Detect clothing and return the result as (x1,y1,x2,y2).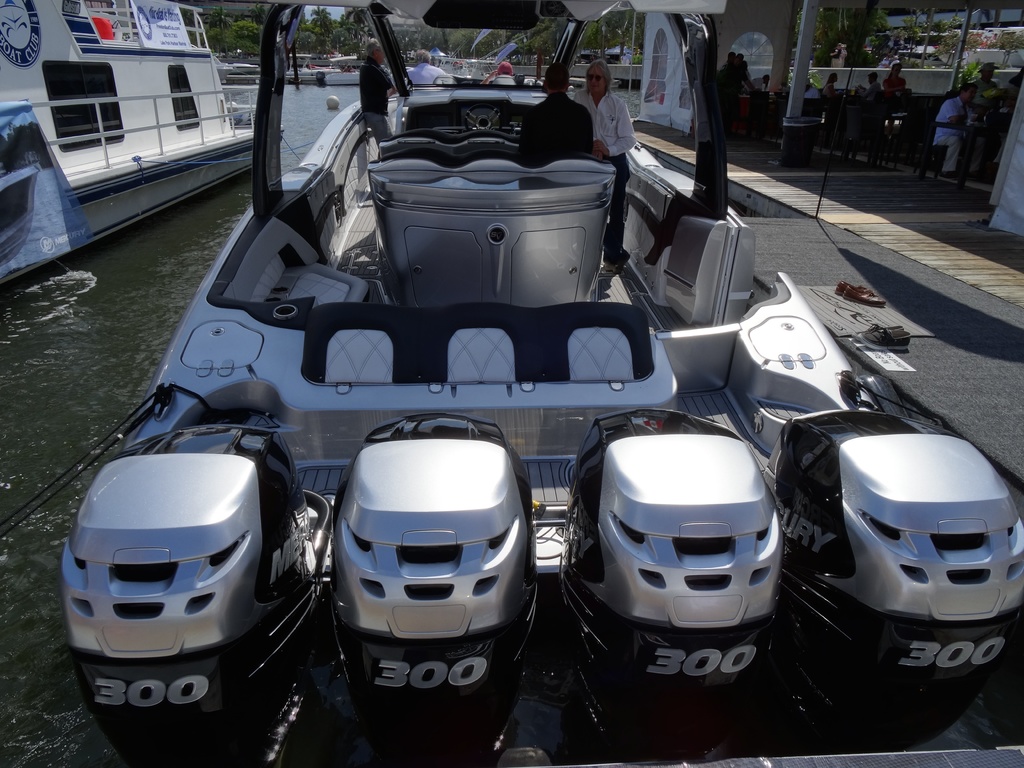
(569,85,637,260).
